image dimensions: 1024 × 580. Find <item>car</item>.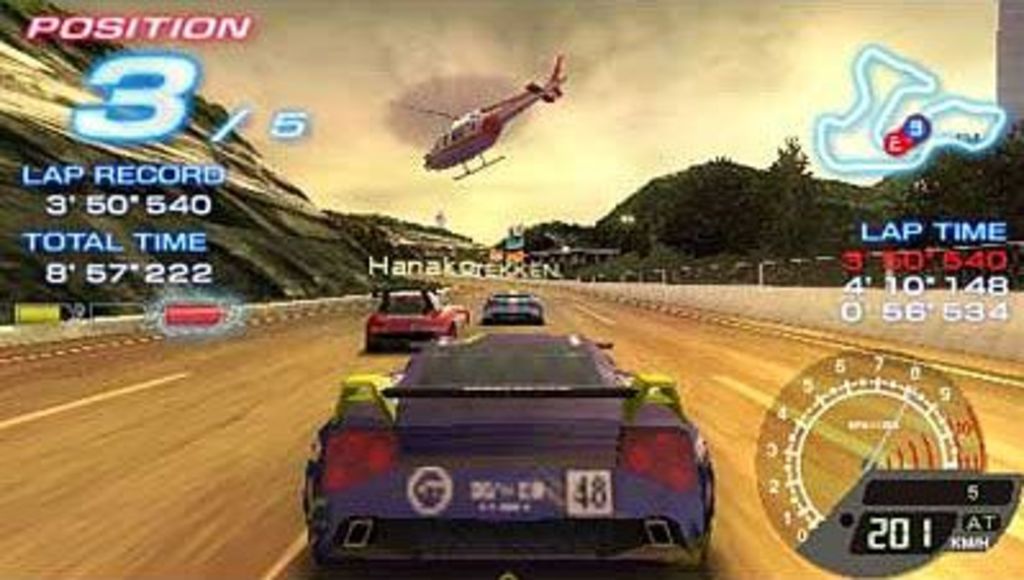
bbox=[364, 285, 470, 349].
